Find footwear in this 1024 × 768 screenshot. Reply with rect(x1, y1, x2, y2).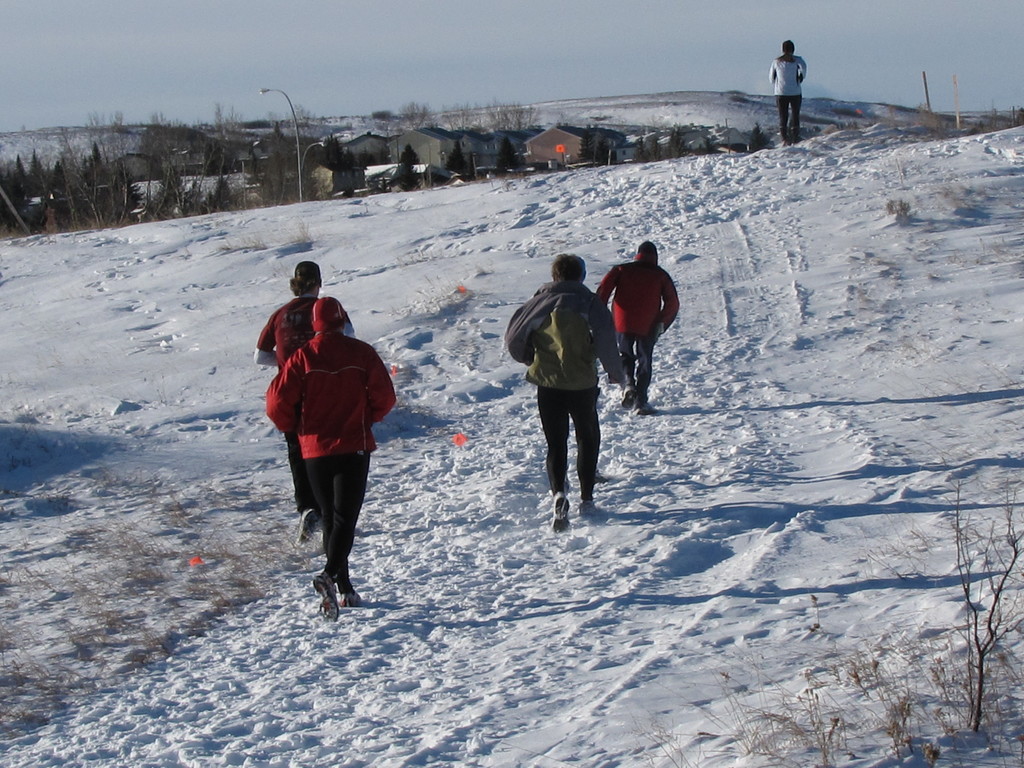
rect(640, 403, 657, 410).
